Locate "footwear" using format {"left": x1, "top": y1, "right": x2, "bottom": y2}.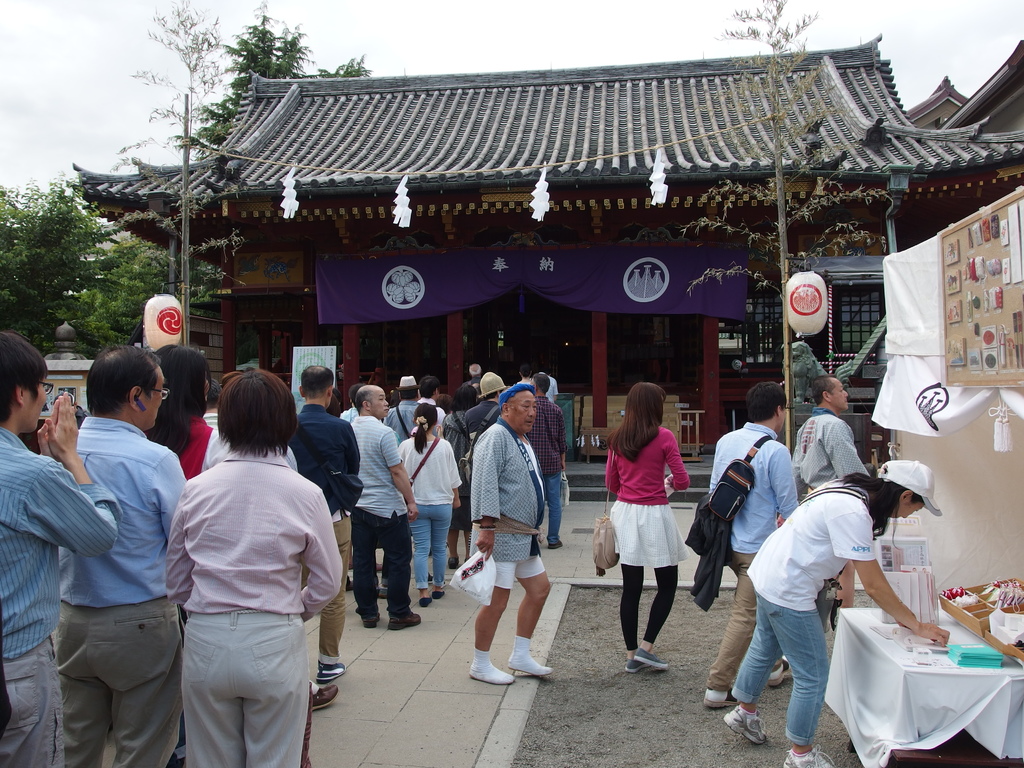
{"left": 361, "top": 616, "right": 382, "bottom": 630}.
